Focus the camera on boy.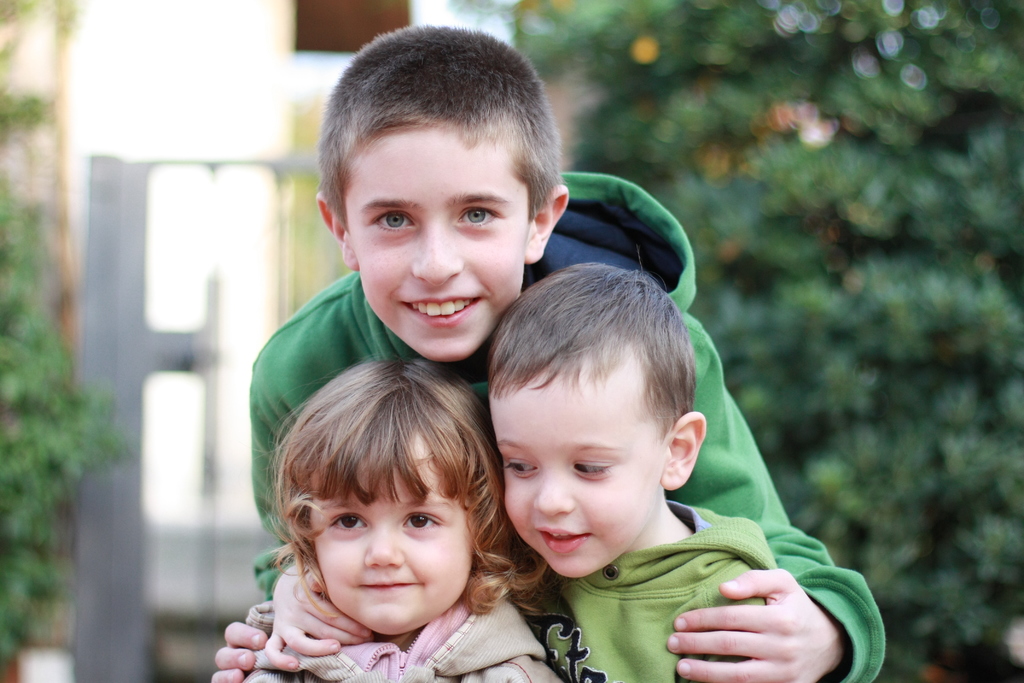
Focus region: <region>446, 265, 762, 681</region>.
